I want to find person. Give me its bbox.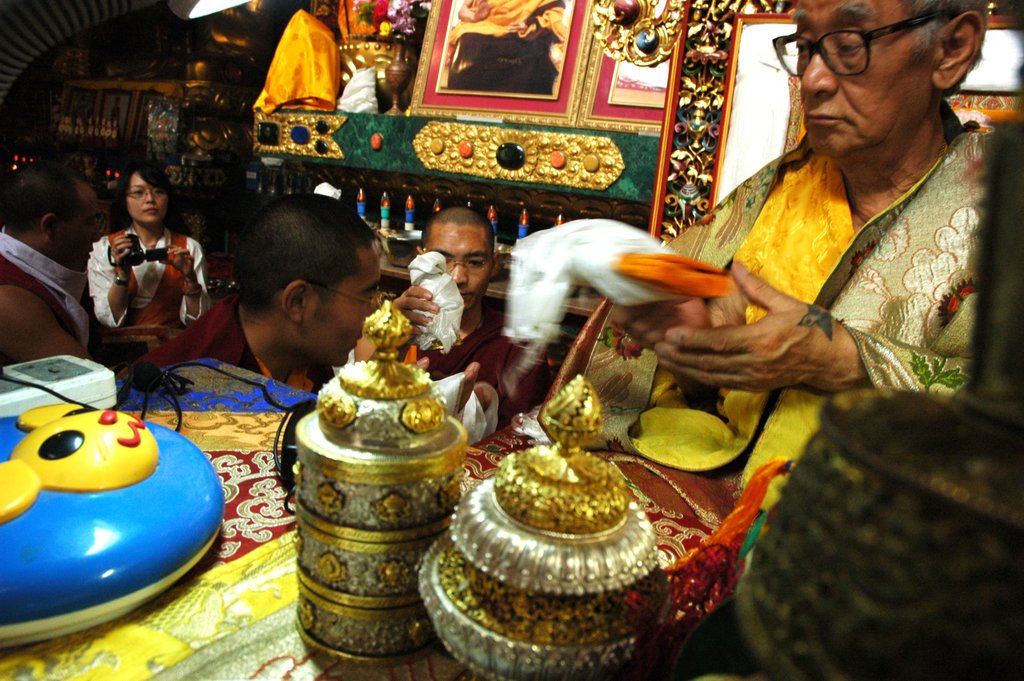
<bbox>395, 211, 532, 444</bbox>.
